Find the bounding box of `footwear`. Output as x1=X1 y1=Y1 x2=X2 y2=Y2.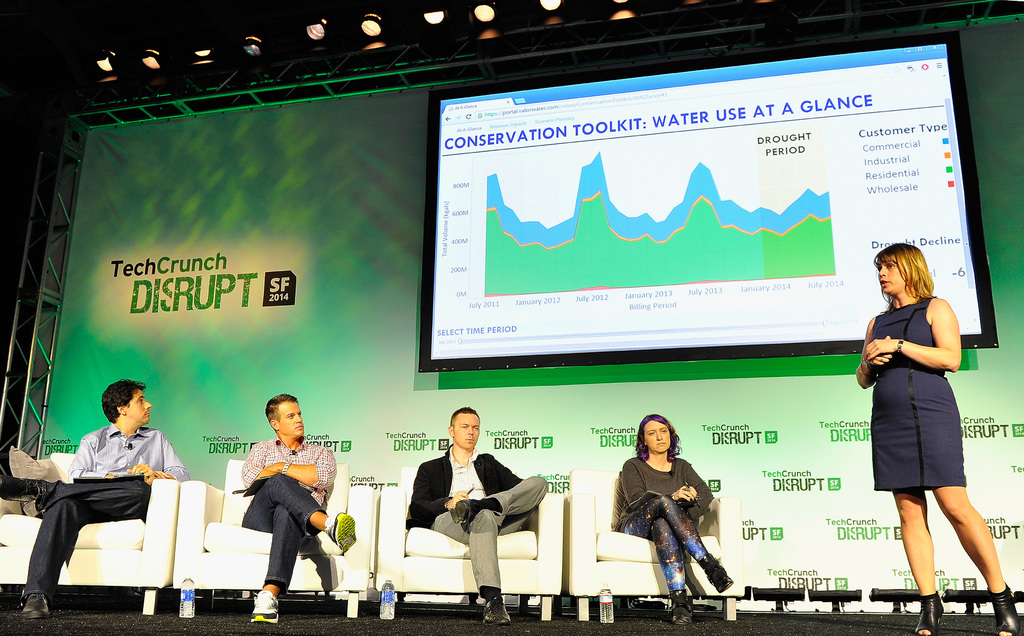
x1=15 y1=589 x2=56 y2=622.
